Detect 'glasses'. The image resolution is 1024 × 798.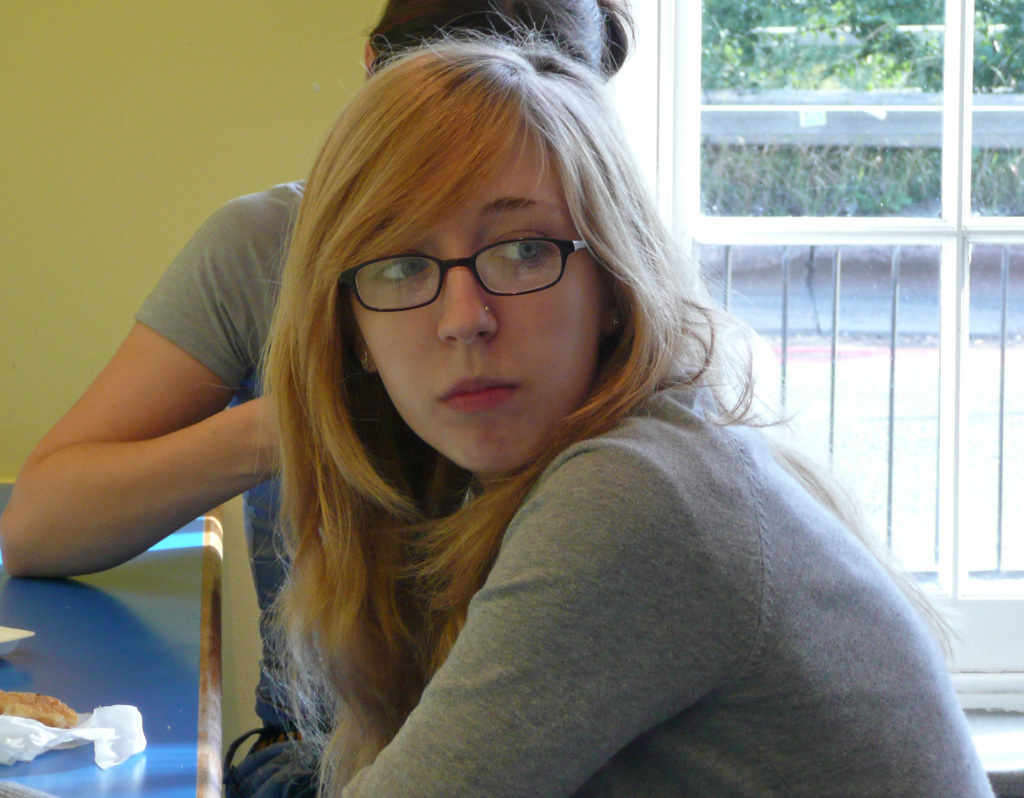
box=[339, 237, 618, 311].
